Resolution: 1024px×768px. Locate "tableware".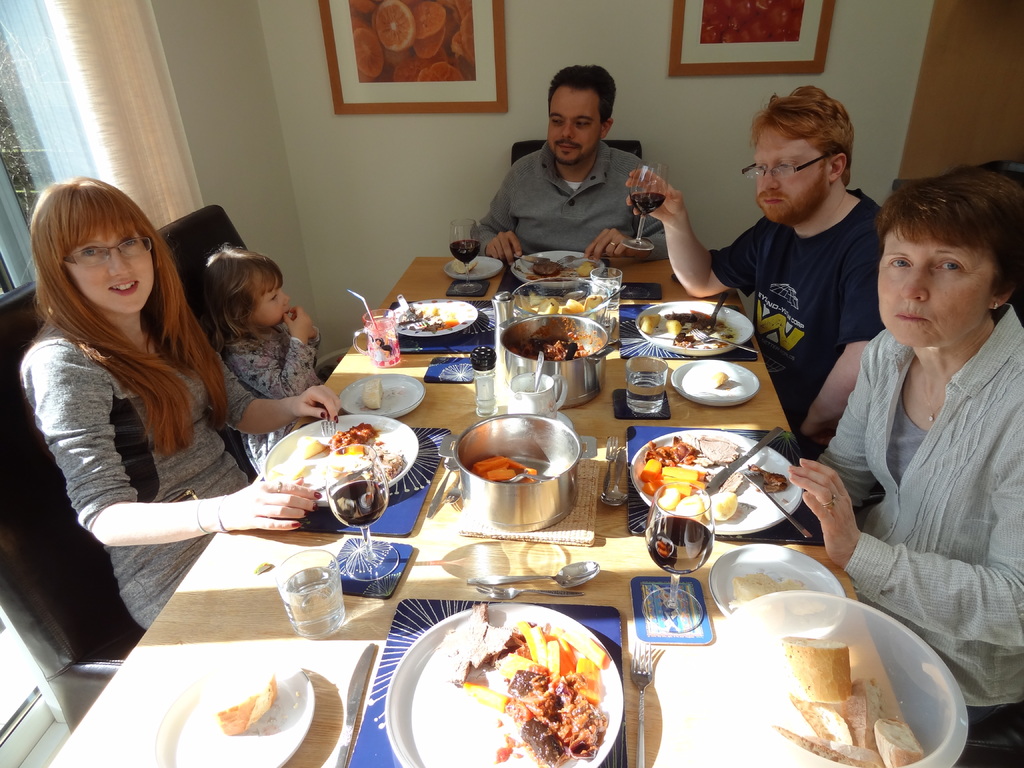
<bbox>691, 336, 760, 352</bbox>.
